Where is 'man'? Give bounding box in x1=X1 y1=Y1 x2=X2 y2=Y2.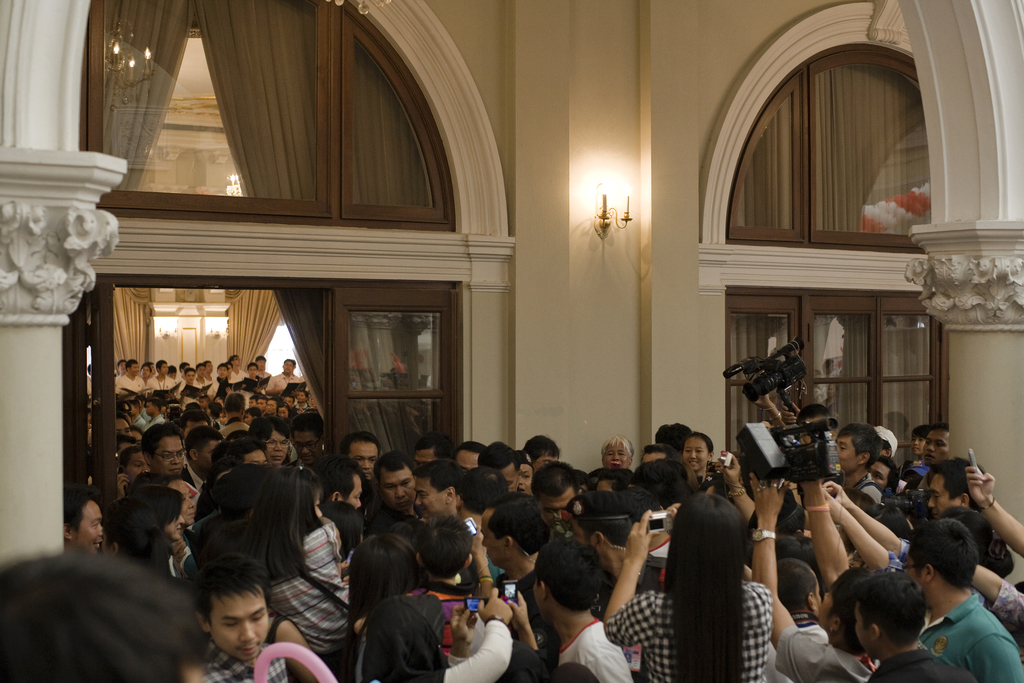
x1=411 y1=431 x2=457 y2=468.
